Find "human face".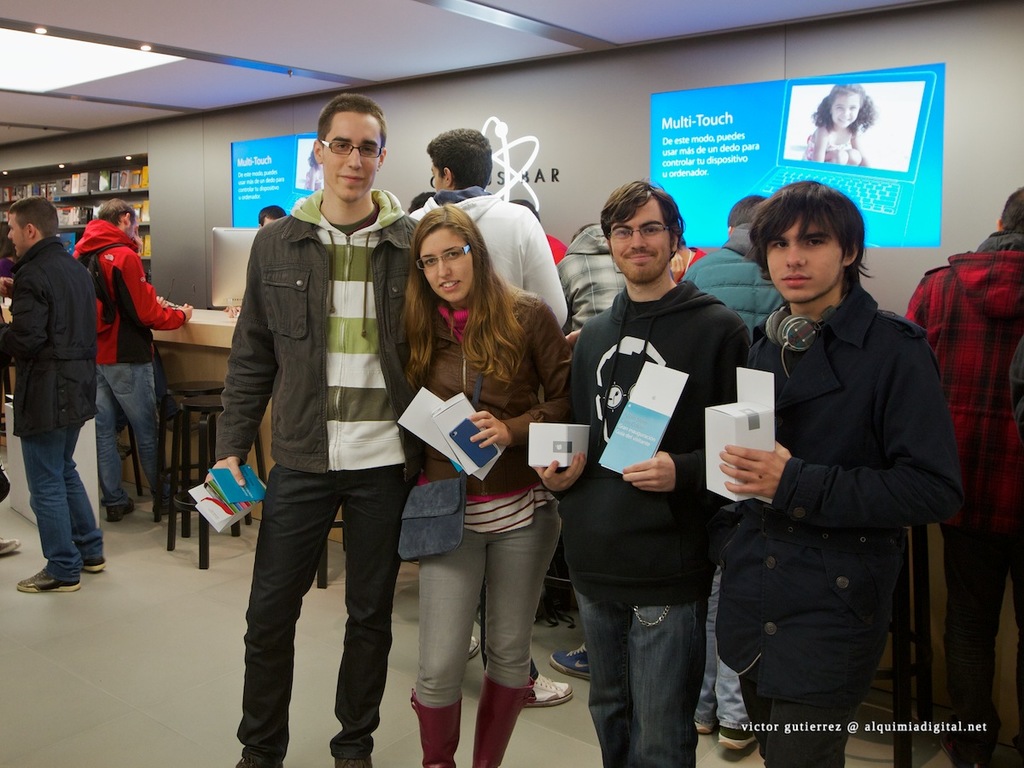
box=[323, 113, 383, 203].
